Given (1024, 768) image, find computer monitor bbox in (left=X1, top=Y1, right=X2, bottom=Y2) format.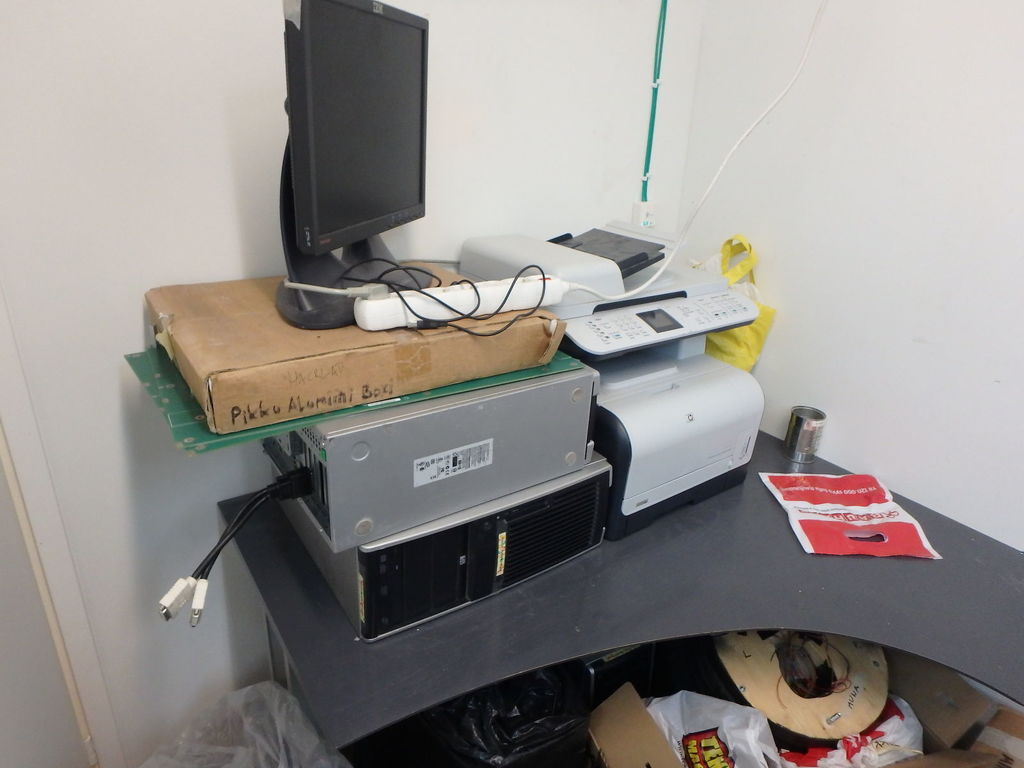
(left=250, top=5, right=434, bottom=319).
